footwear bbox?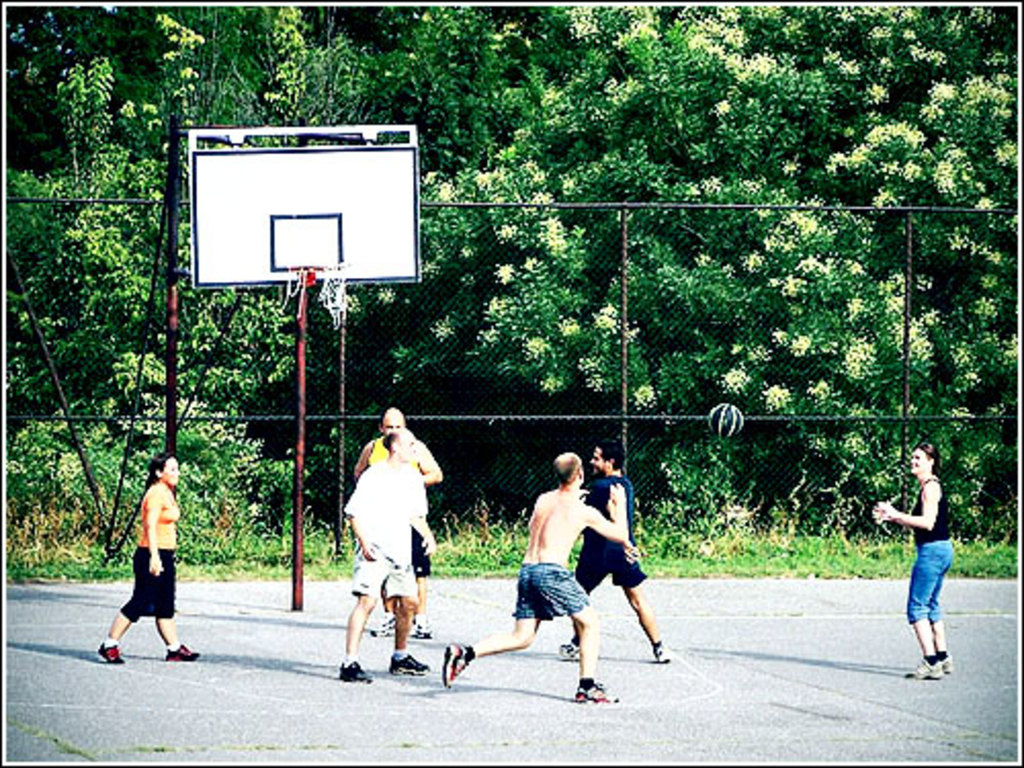
crop(440, 645, 471, 684)
